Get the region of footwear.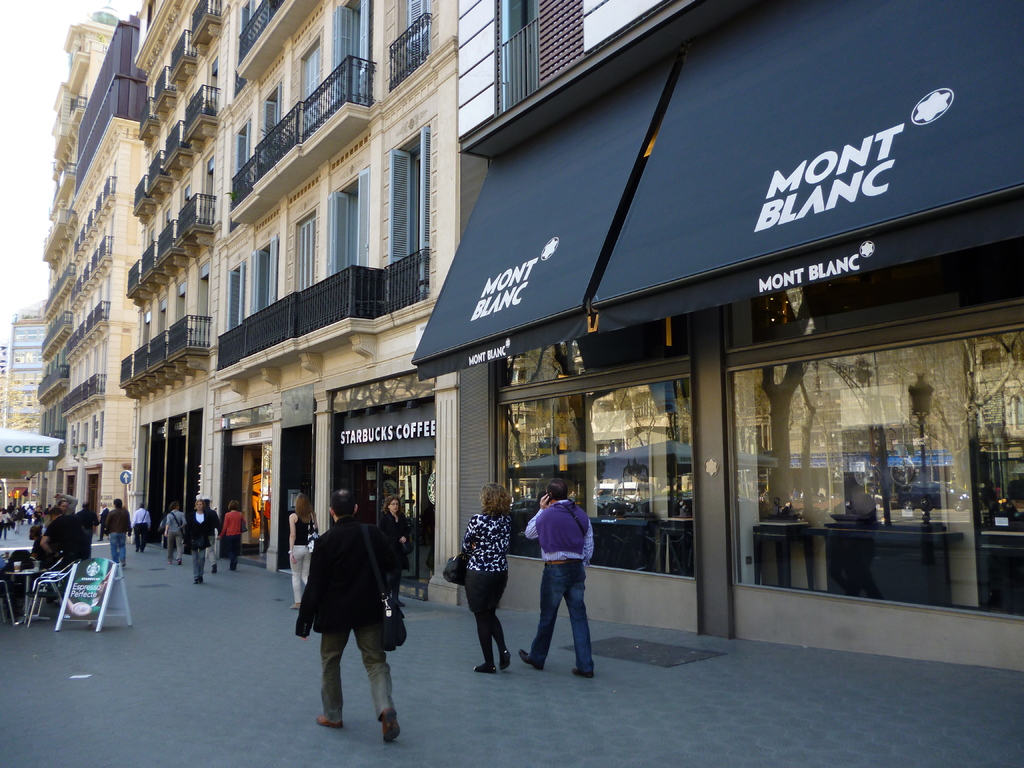
[left=140, top=550, right=145, bottom=554].
